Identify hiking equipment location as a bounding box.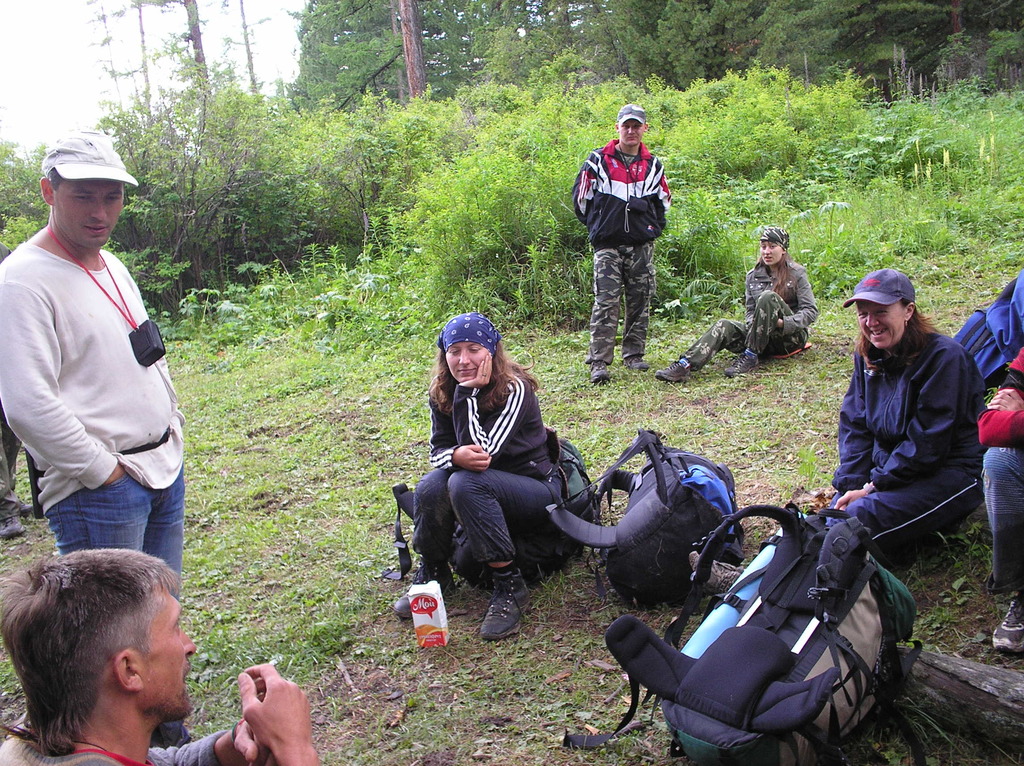
<bbox>382, 425, 593, 577</bbox>.
